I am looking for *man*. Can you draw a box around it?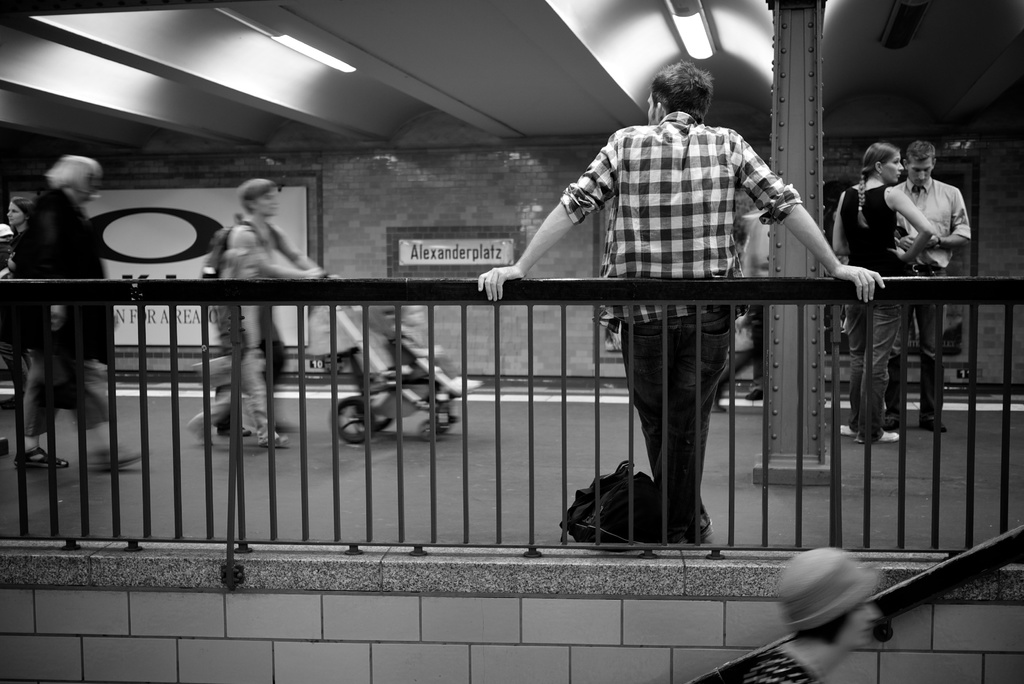
Sure, the bounding box is <bbox>203, 177, 329, 436</bbox>.
